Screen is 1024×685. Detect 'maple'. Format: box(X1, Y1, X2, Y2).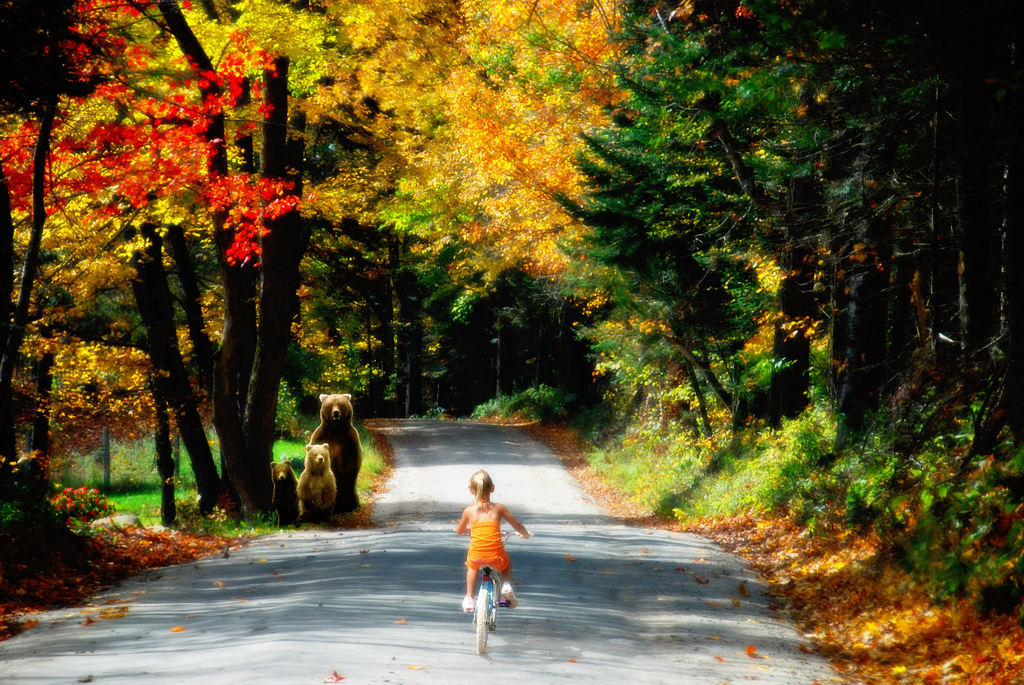
box(2, 0, 301, 461).
